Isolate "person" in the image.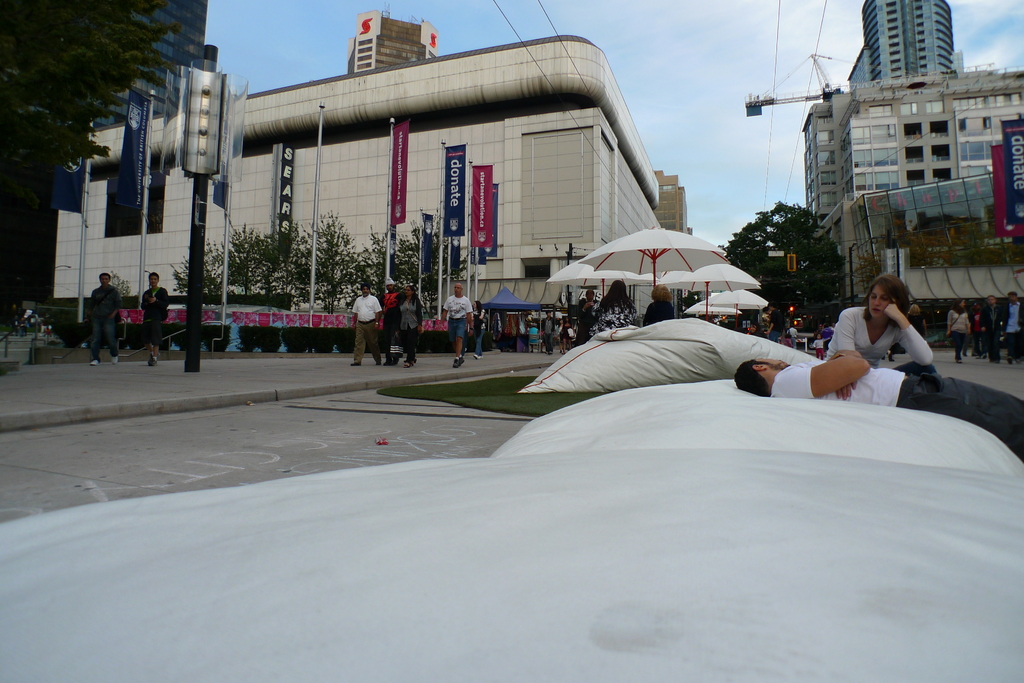
Isolated region: 637, 286, 676, 332.
